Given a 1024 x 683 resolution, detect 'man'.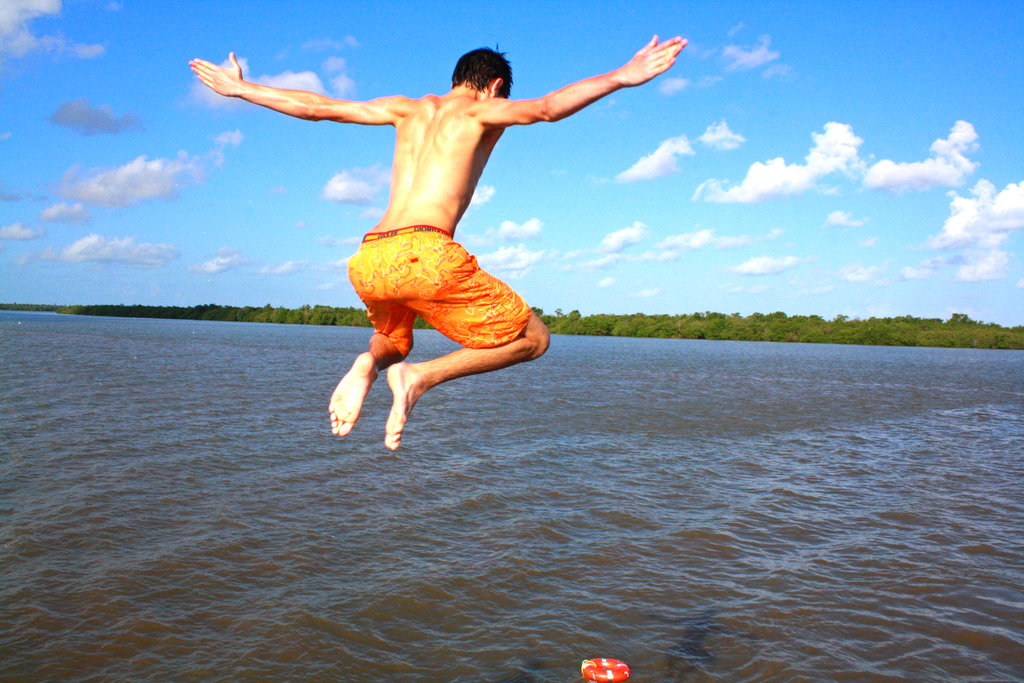
{"left": 188, "top": 14, "right": 707, "bottom": 470}.
